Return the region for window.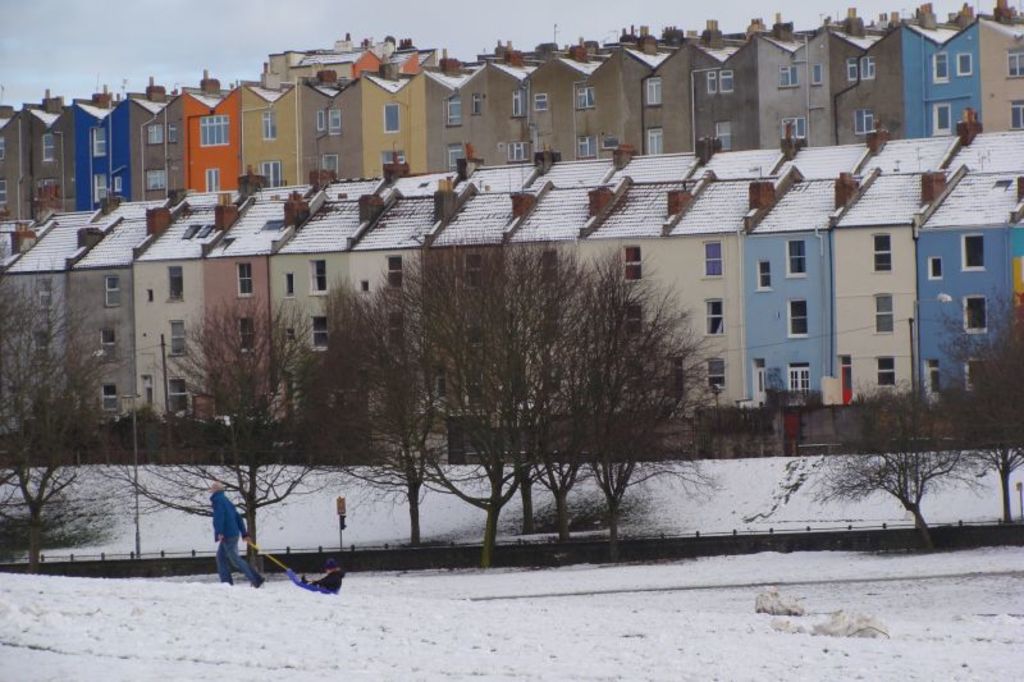
select_region(315, 315, 330, 351).
